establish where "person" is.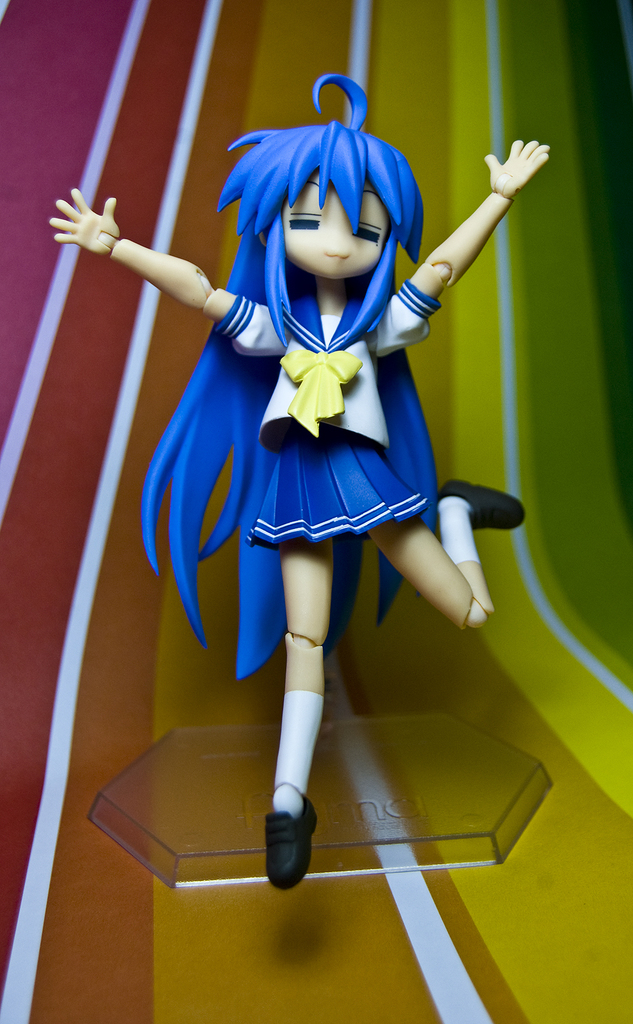
Established at [77,99,554,848].
